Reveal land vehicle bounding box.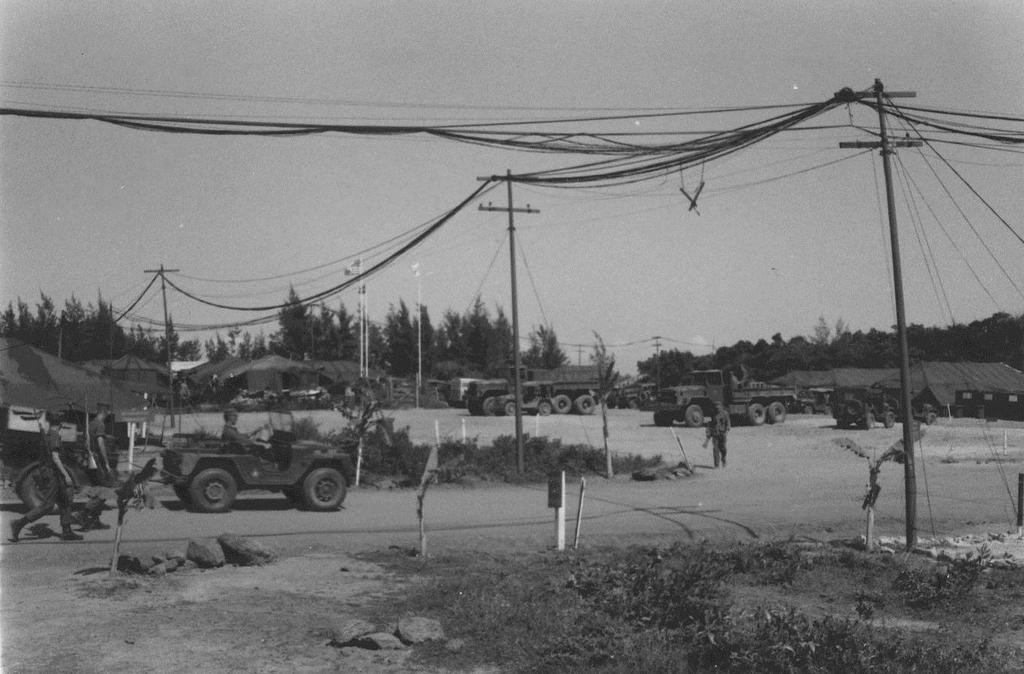
Revealed: left=55, top=423, right=119, bottom=485.
